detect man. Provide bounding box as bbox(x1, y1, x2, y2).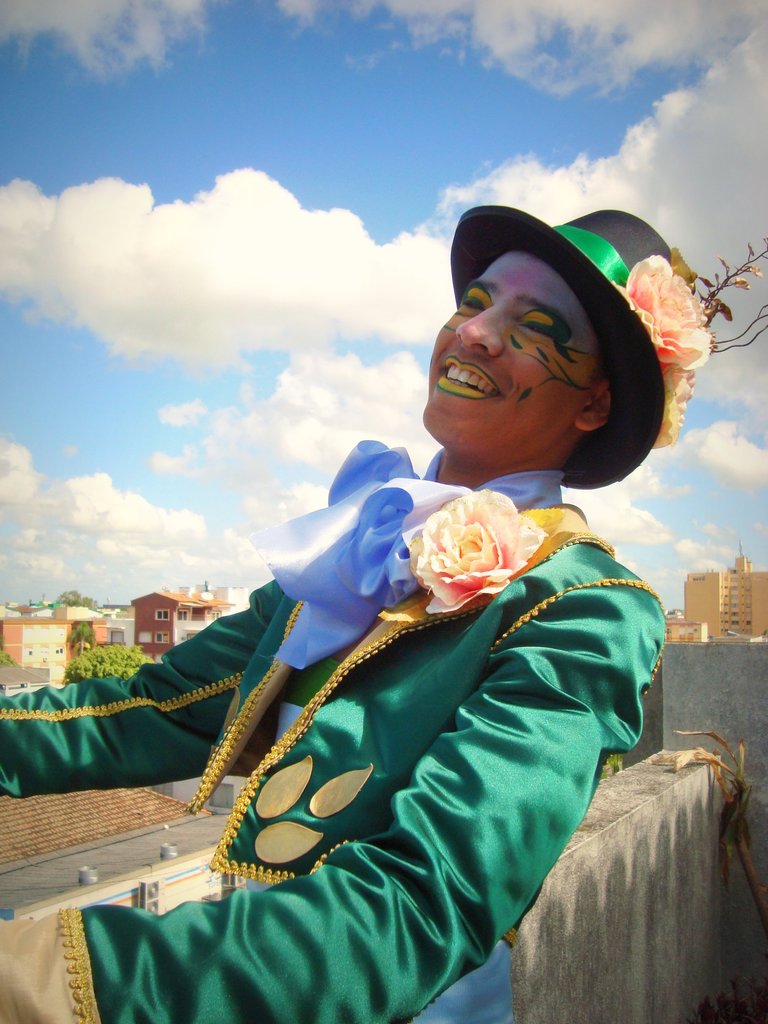
bbox(0, 205, 723, 1023).
